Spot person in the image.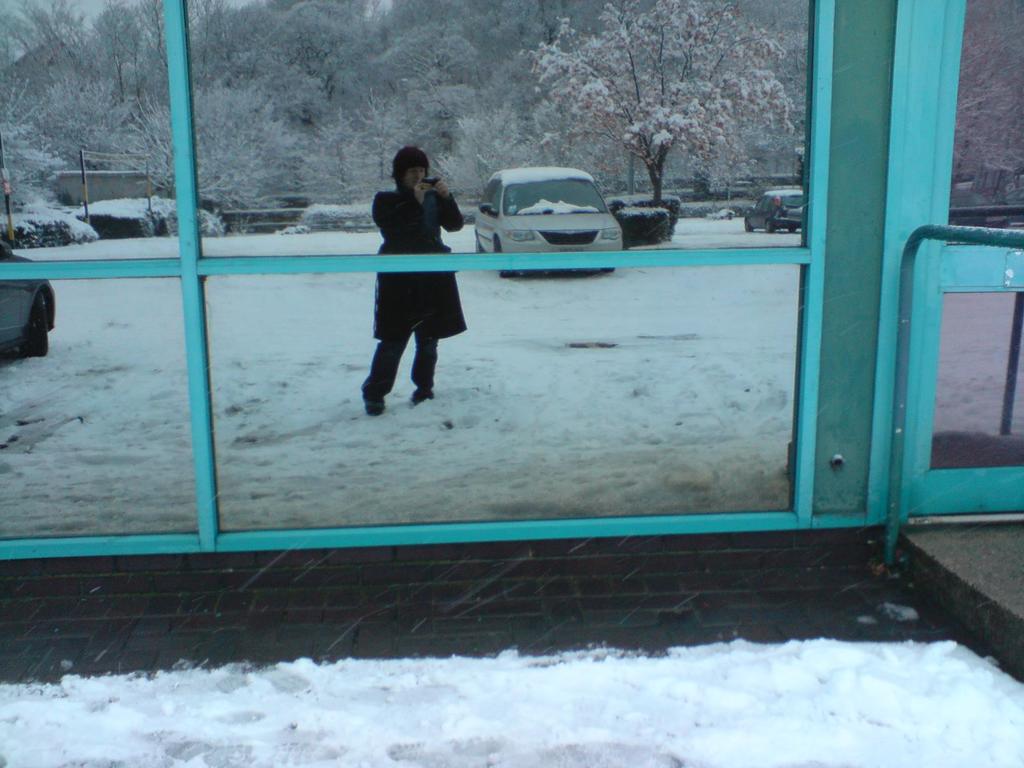
person found at x1=360 y1=146 x2=470 y2=409.
